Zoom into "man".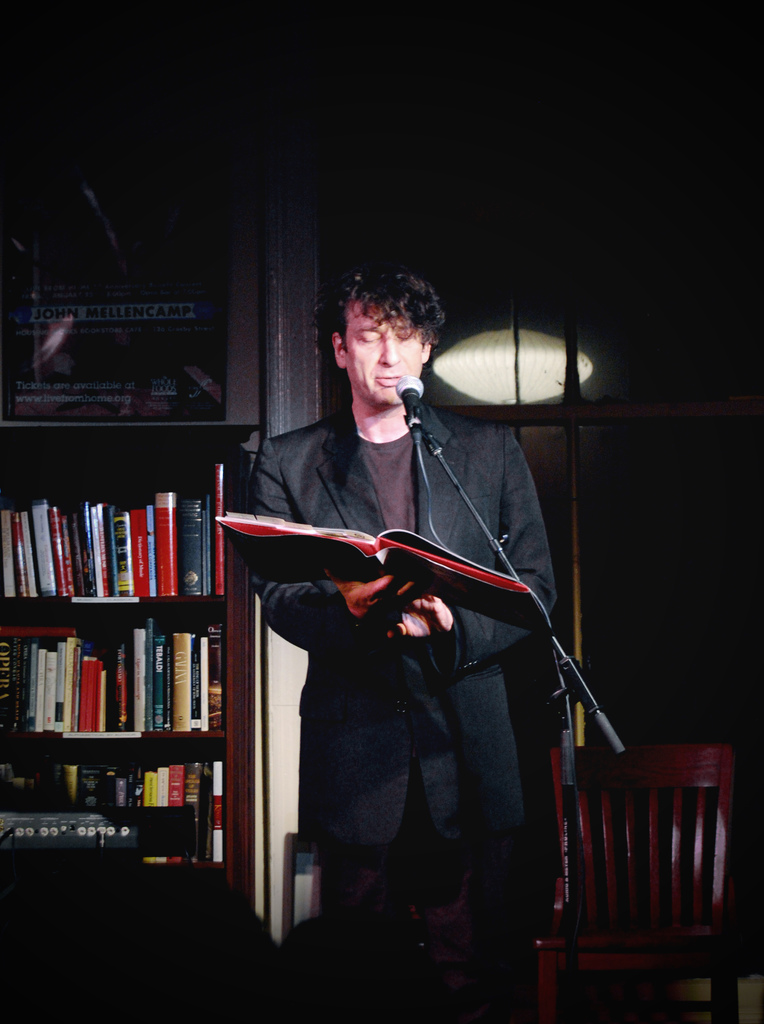
Zoom target: pyautogui.locateOnScreen(225, 319, 581, 876).
